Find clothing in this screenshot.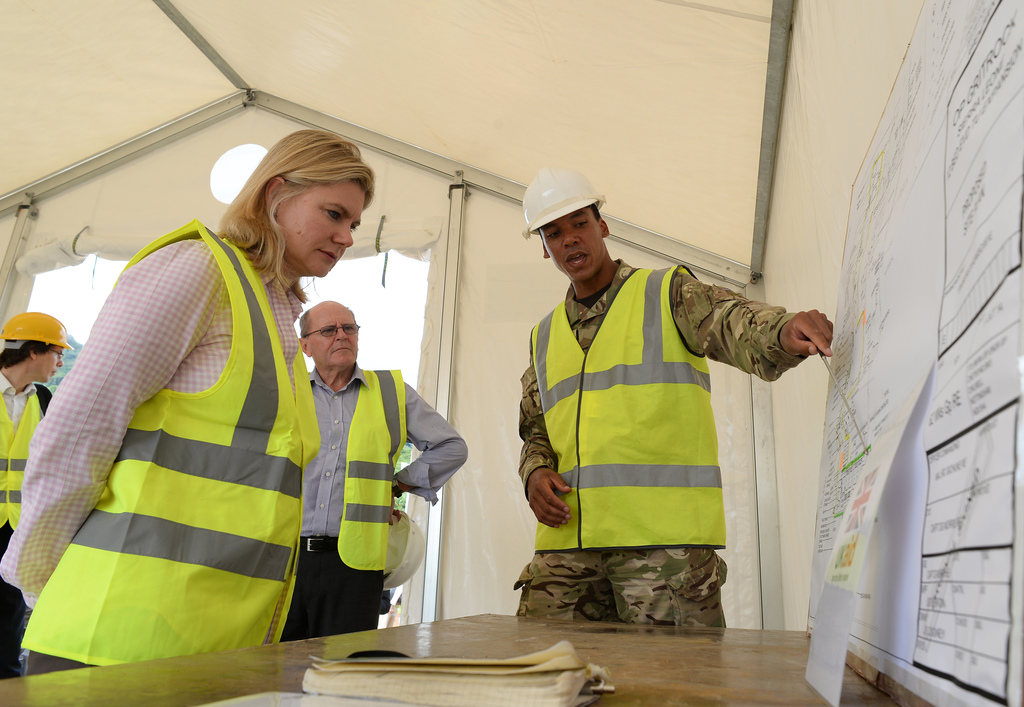
The bounding box for clothing is <bbox>514, 254, 813, 620</bbox>.
